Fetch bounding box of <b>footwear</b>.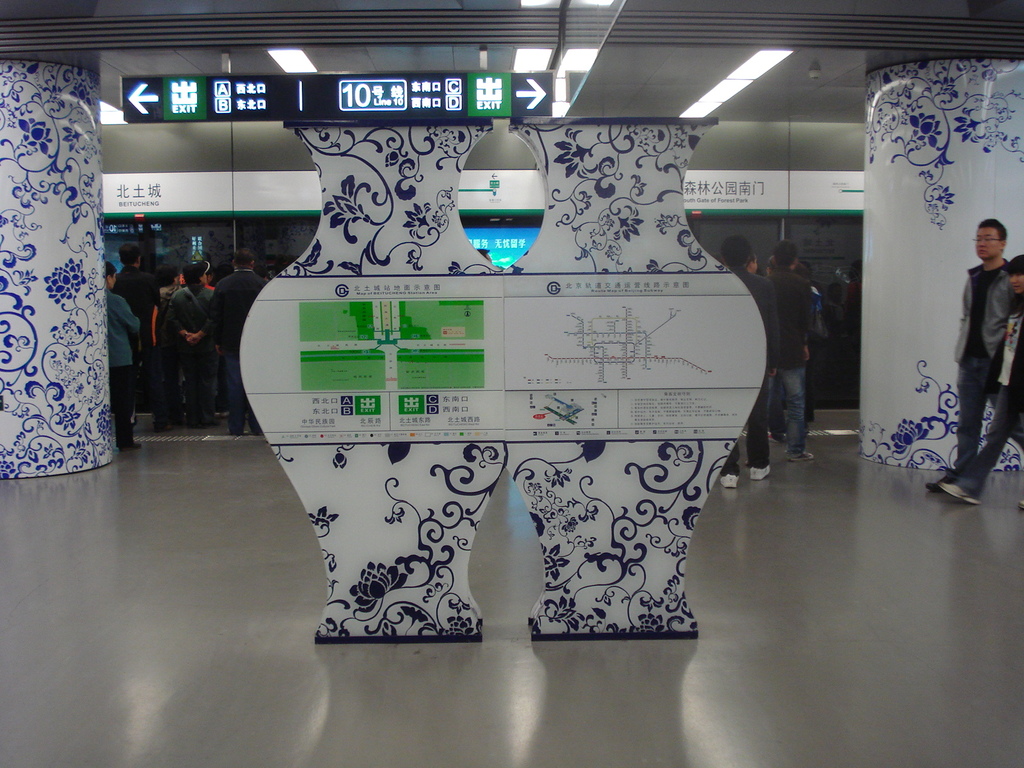
Bbox: [x1=790, y1=450, x2=813, y2=462].
